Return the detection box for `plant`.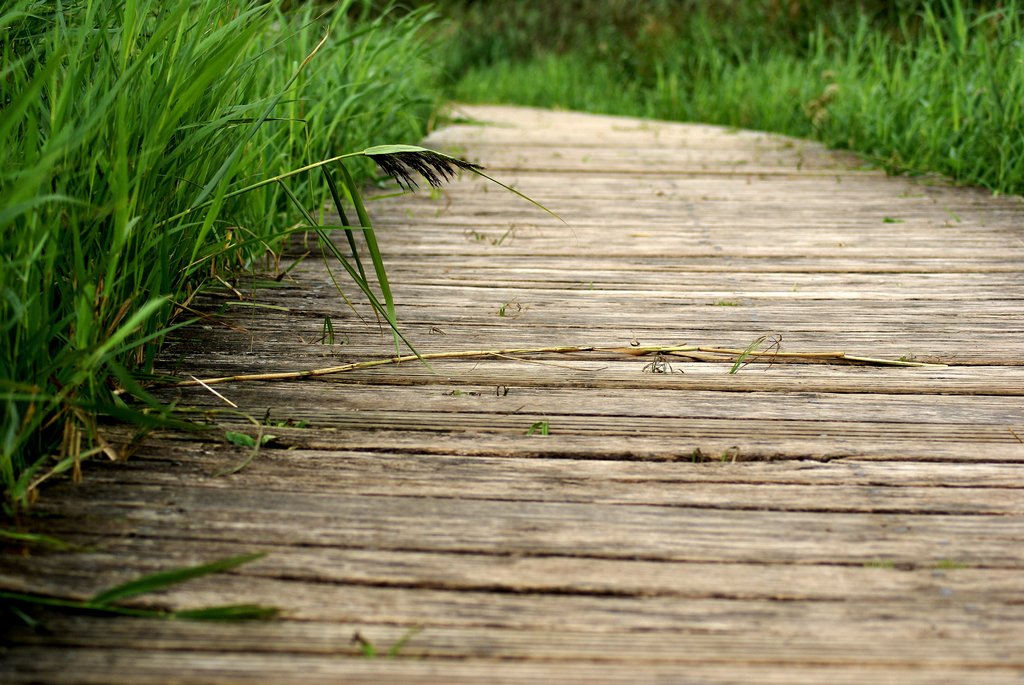
714:299:730:306.
